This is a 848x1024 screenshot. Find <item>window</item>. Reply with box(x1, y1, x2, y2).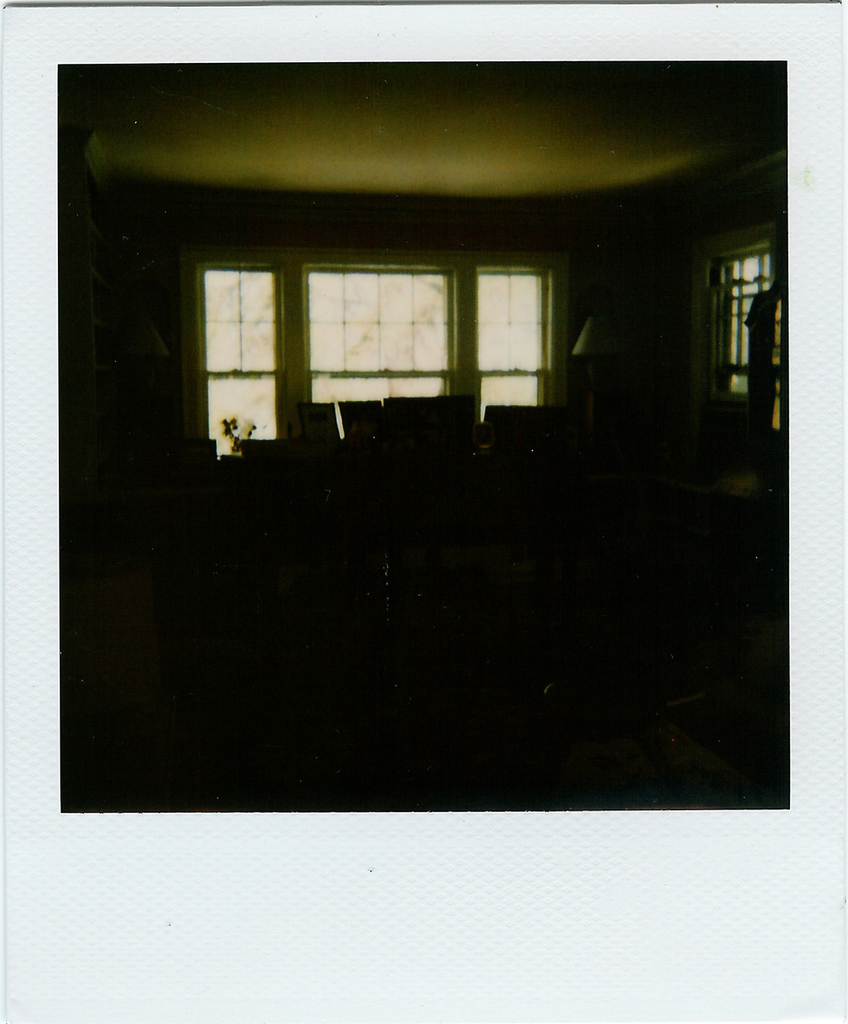
box(721, 237, 779, 404).
